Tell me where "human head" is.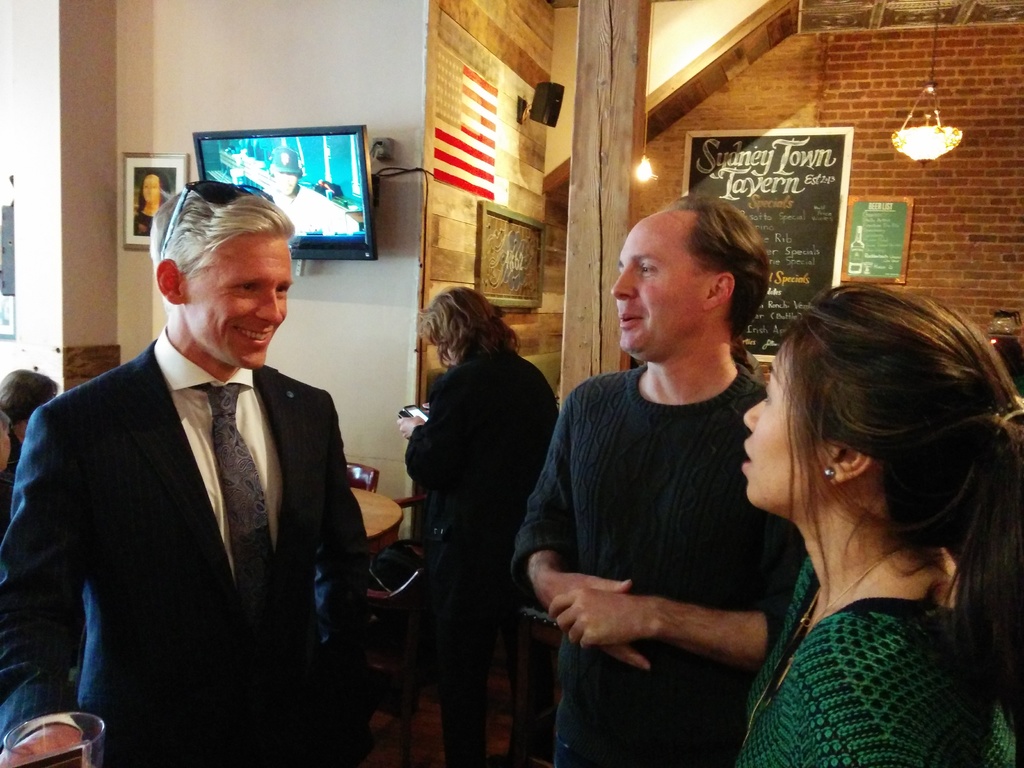
"human head" is at (614,191,778,362).
